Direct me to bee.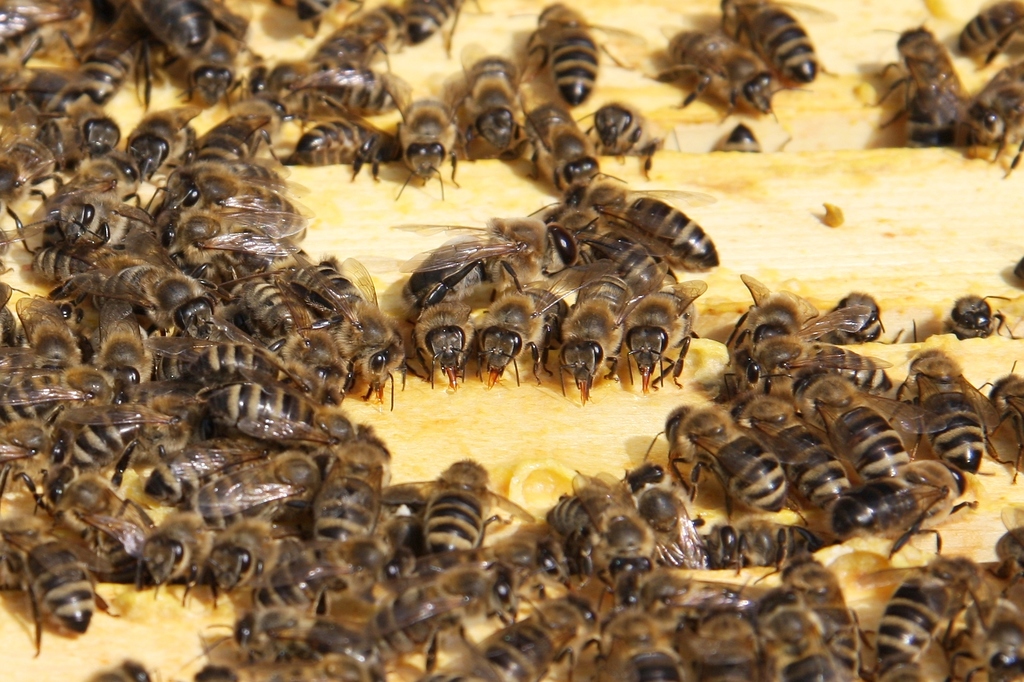
Direction: <box>148,421,283,499</box>.
